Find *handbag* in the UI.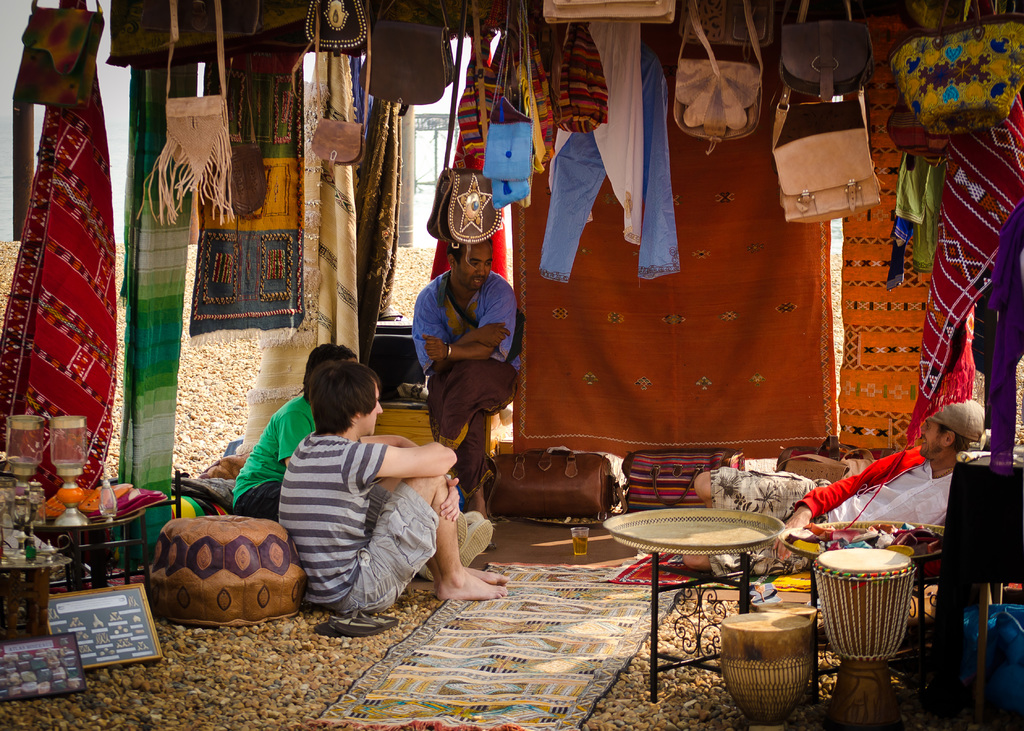
UI element at <bbox>367, 0, 444, 106</bbox>.
